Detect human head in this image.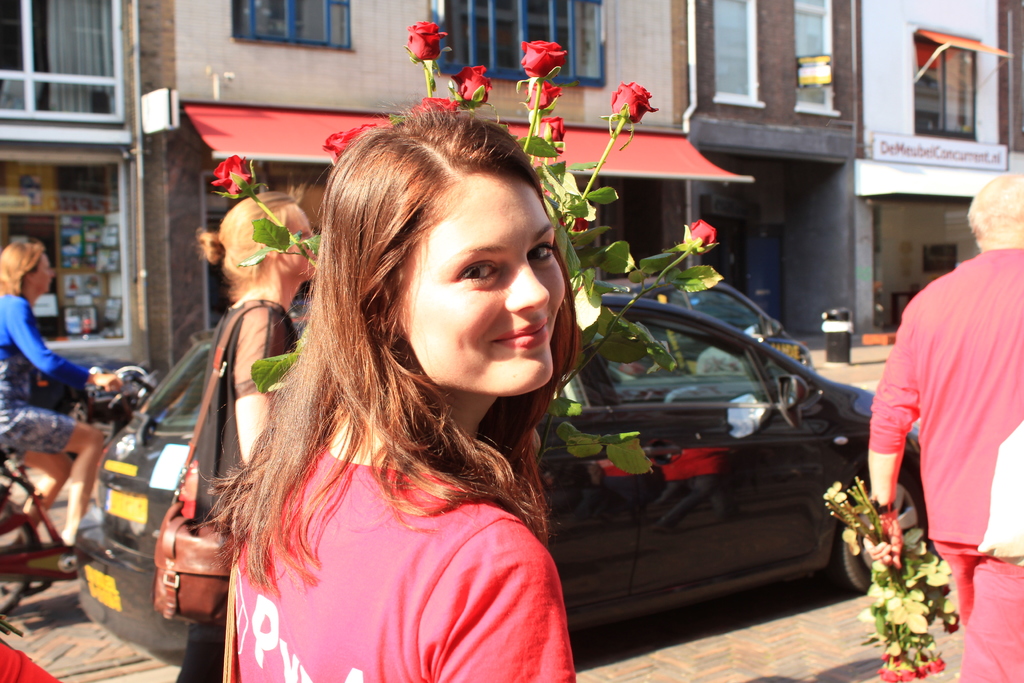
Detection: detection(0, 237, 58, 302).
